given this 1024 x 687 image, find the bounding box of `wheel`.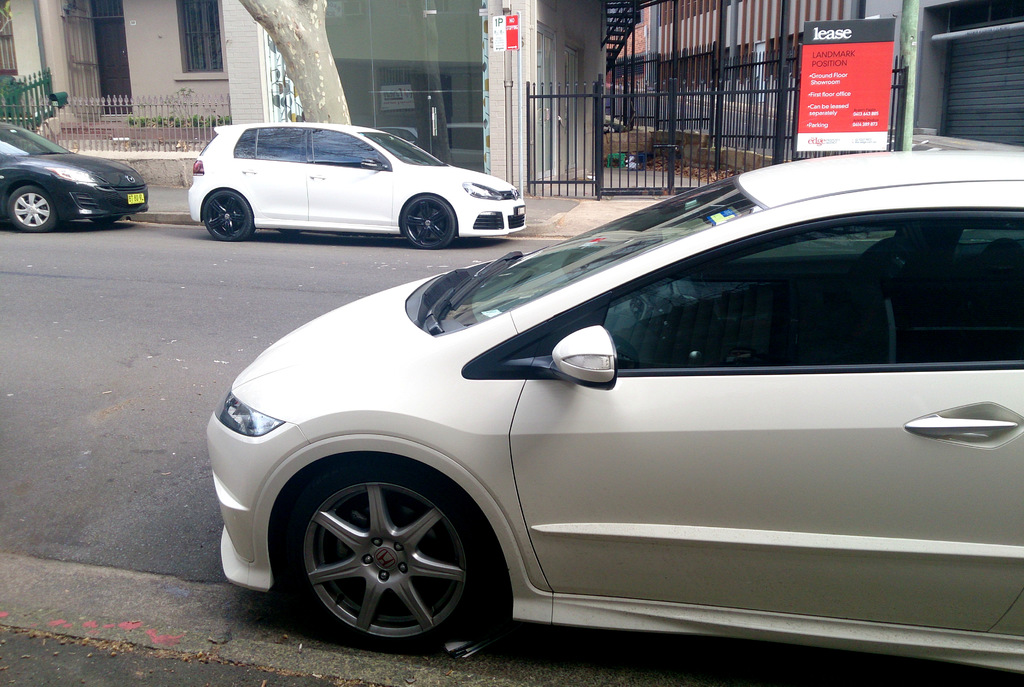
200:195:257:242.
